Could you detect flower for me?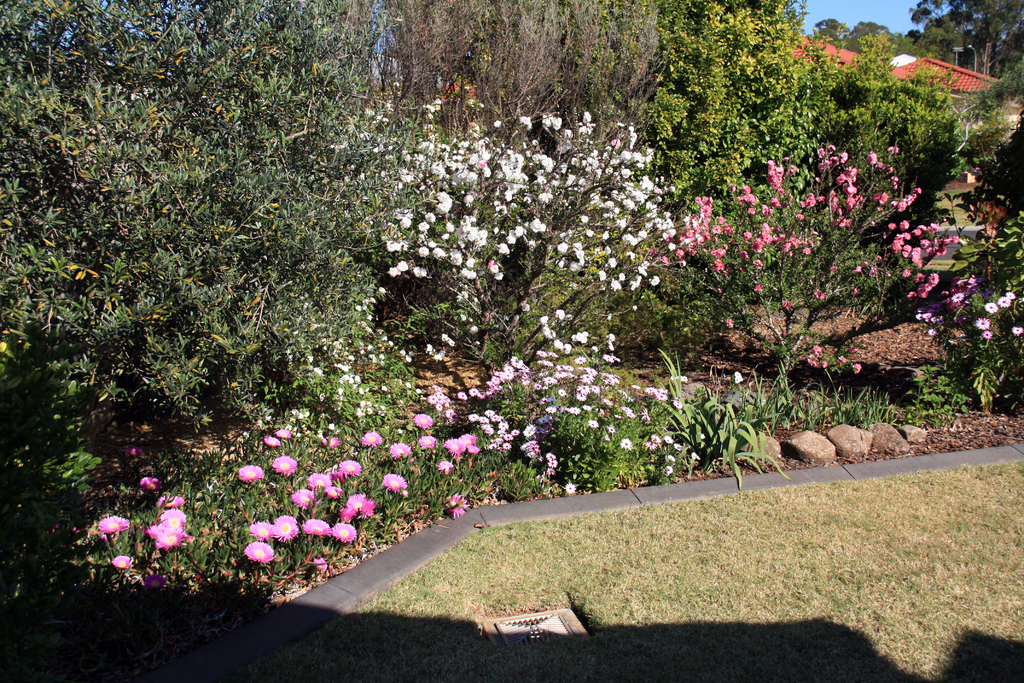
Detection result: <box>145,570,166,585</box>.
